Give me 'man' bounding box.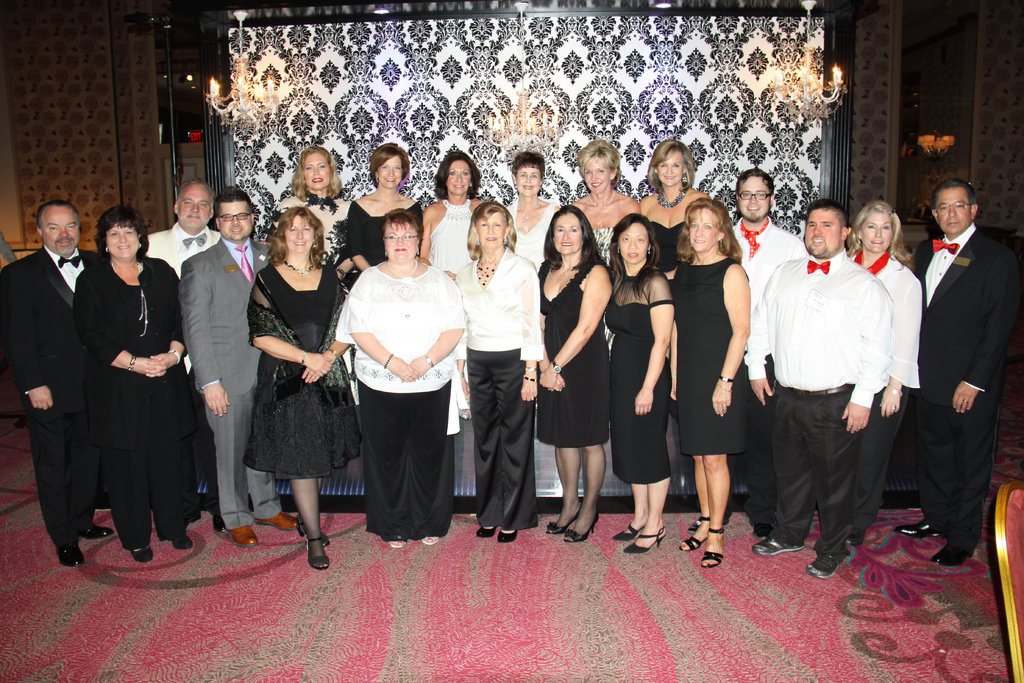
146,178,219,271.
